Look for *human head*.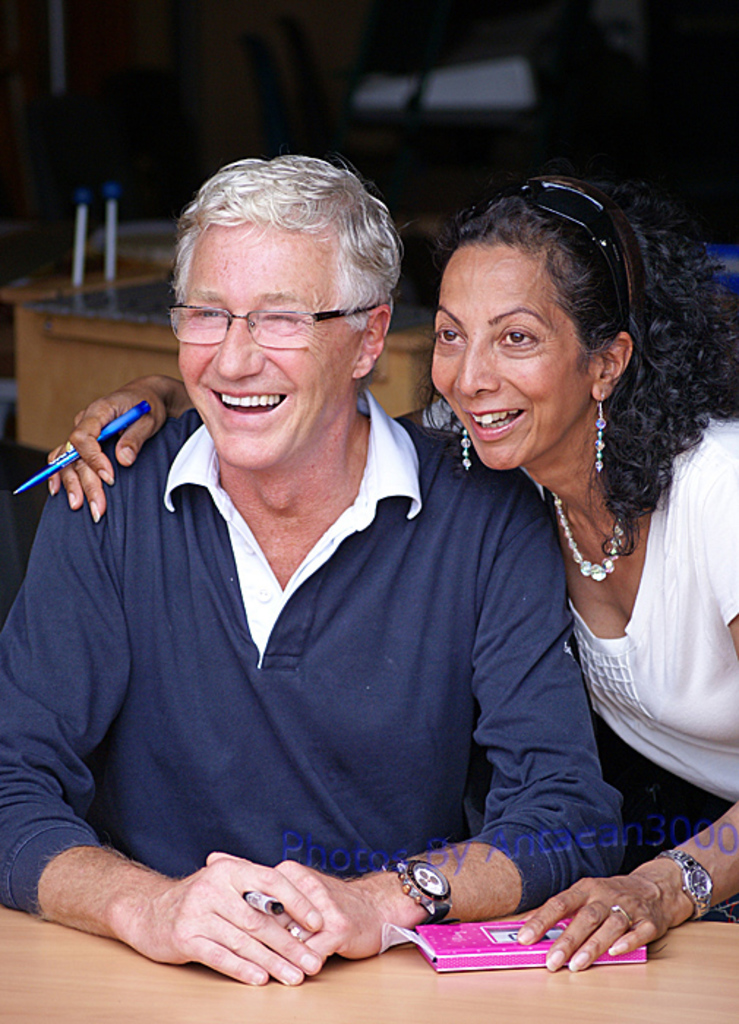
Found: x1=424, y1=174, x2=730, y2=480.
